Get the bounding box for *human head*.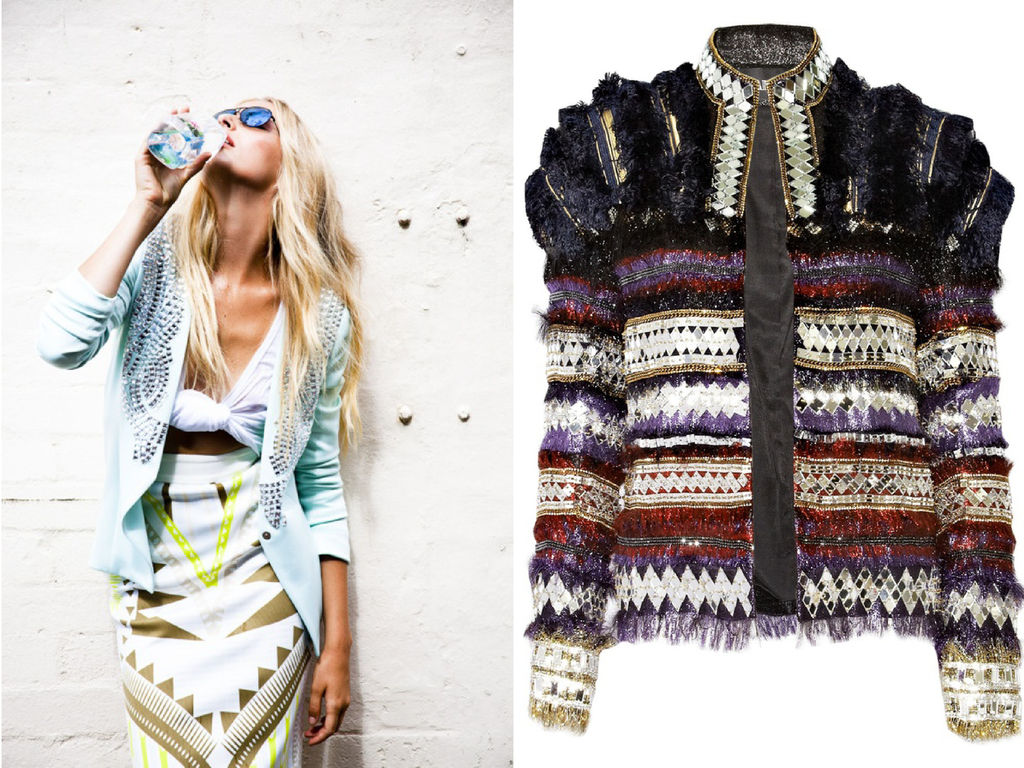
177, 103, 284, 179.
